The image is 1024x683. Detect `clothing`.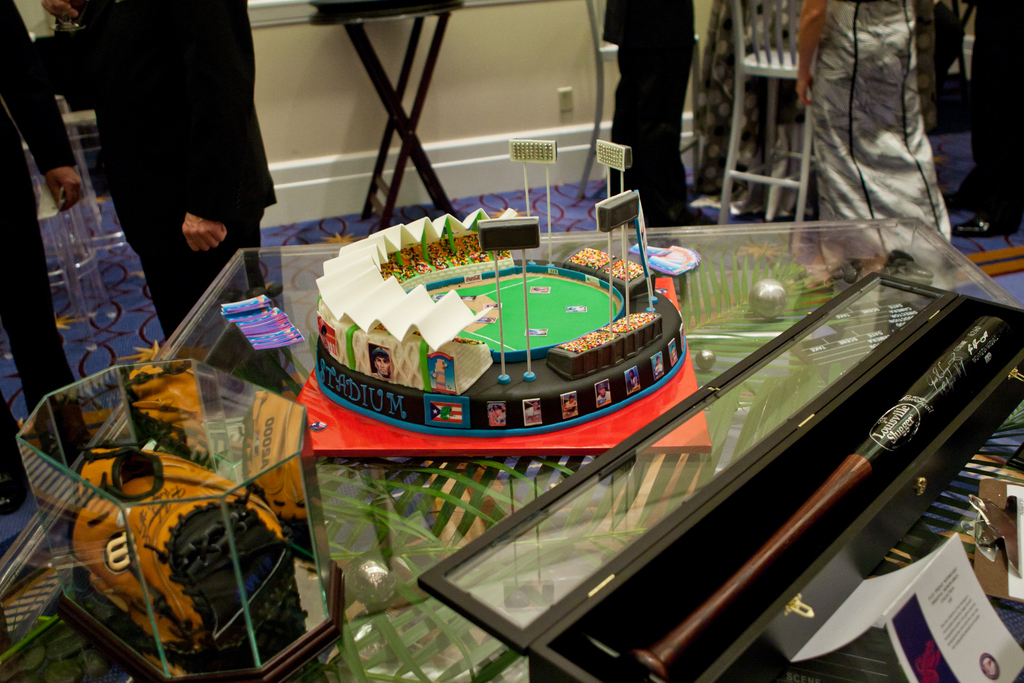
Detection: BBox(60, 0, 280, 328).
